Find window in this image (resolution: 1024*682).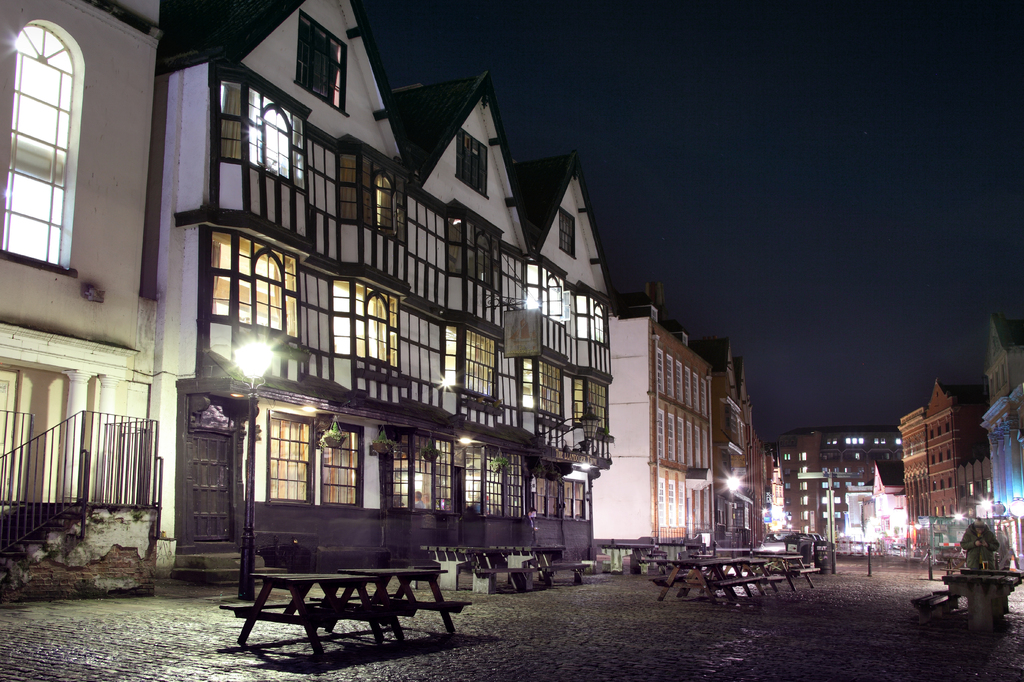
[986,479,991,493].
